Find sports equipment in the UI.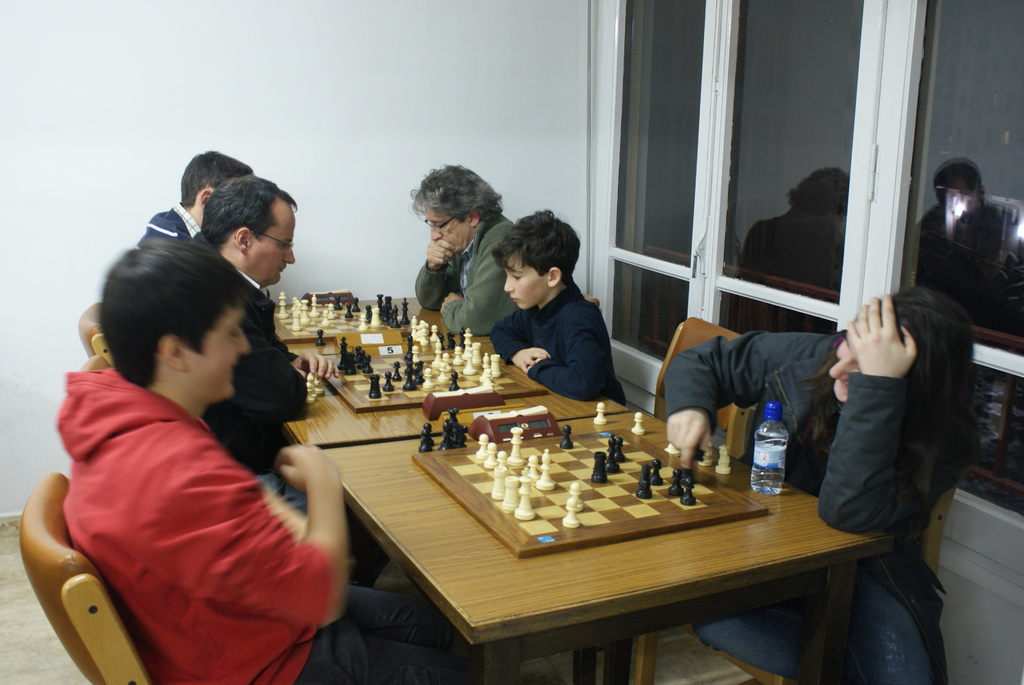
UI element at crop(717, 443, 732, 476).
